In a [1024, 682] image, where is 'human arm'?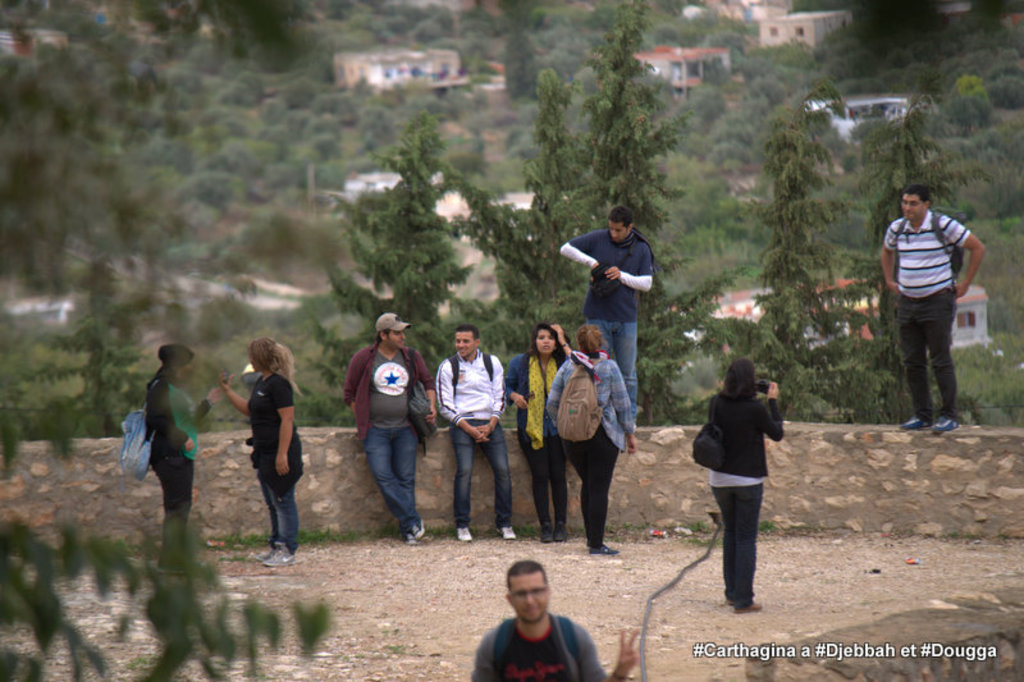
region(343, 351, 372, 407).
